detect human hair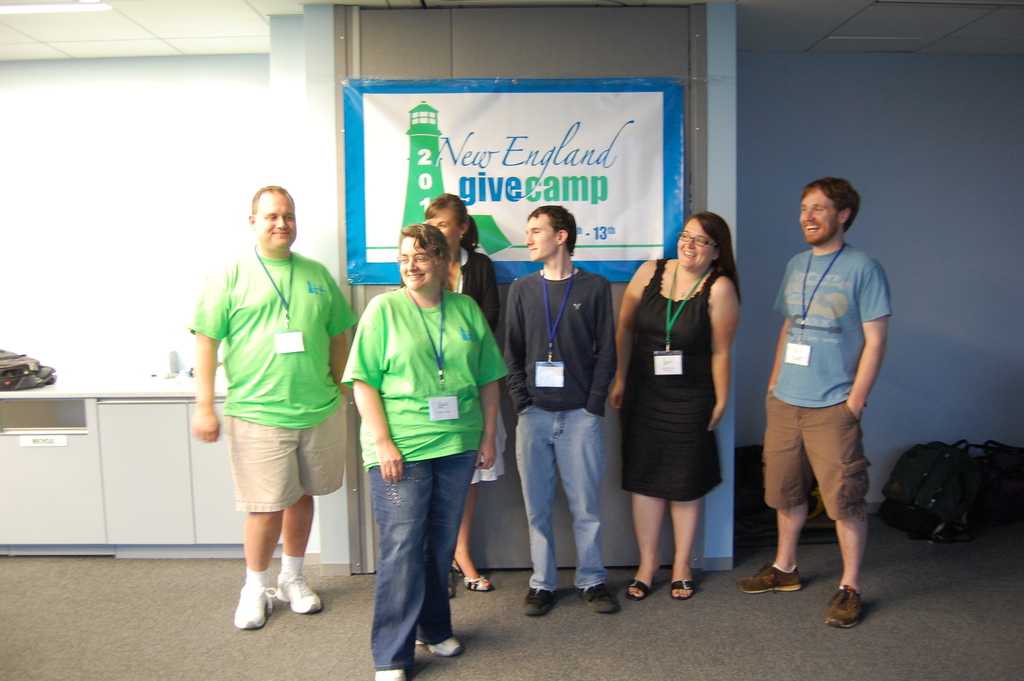
399 223 455 294
